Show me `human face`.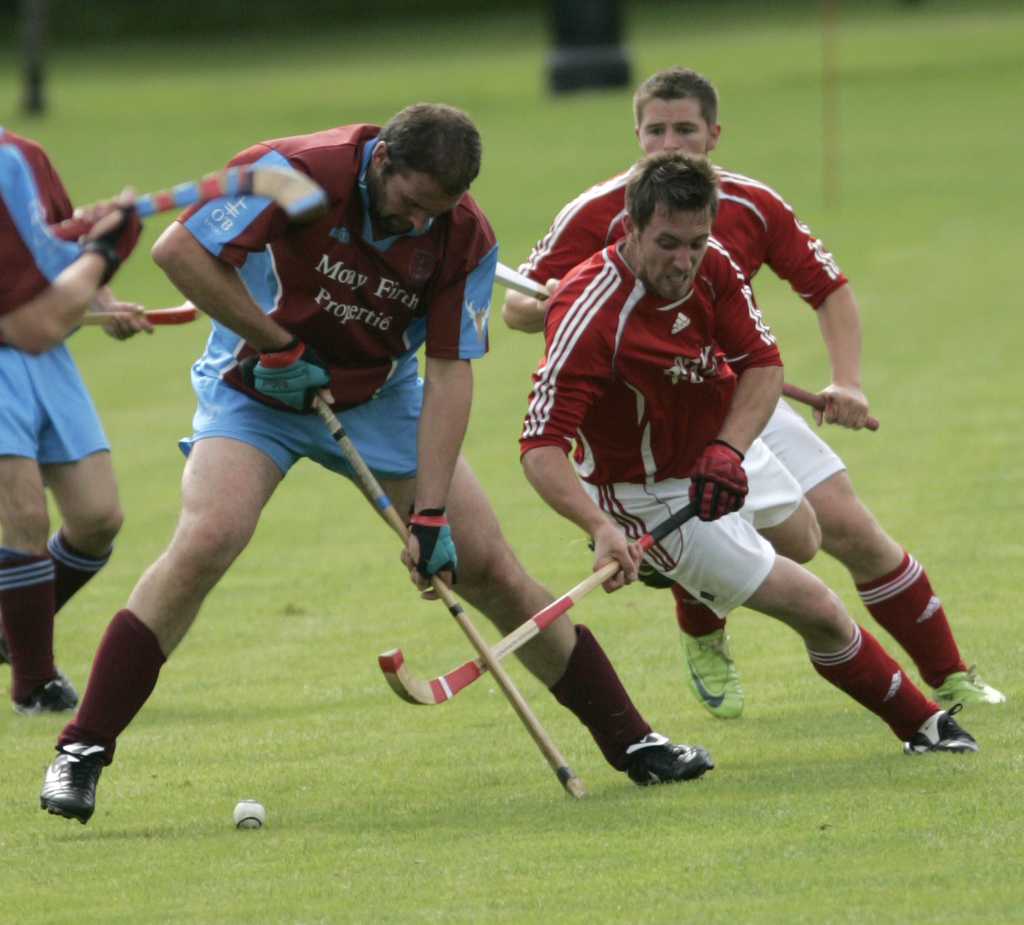
`human face` is here: region(635, 213, 710, 301).
